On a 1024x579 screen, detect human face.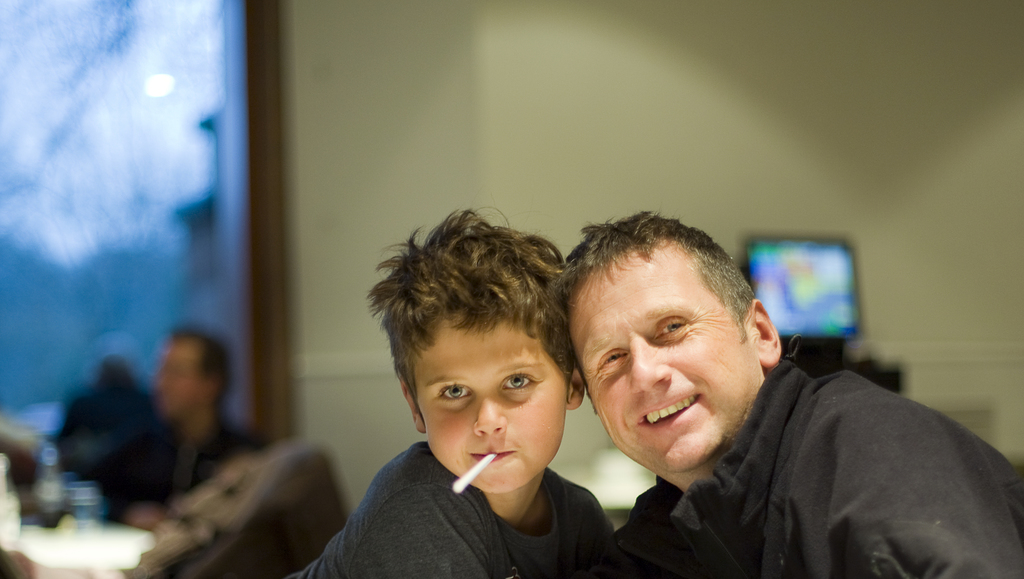
574/254/759/478.
